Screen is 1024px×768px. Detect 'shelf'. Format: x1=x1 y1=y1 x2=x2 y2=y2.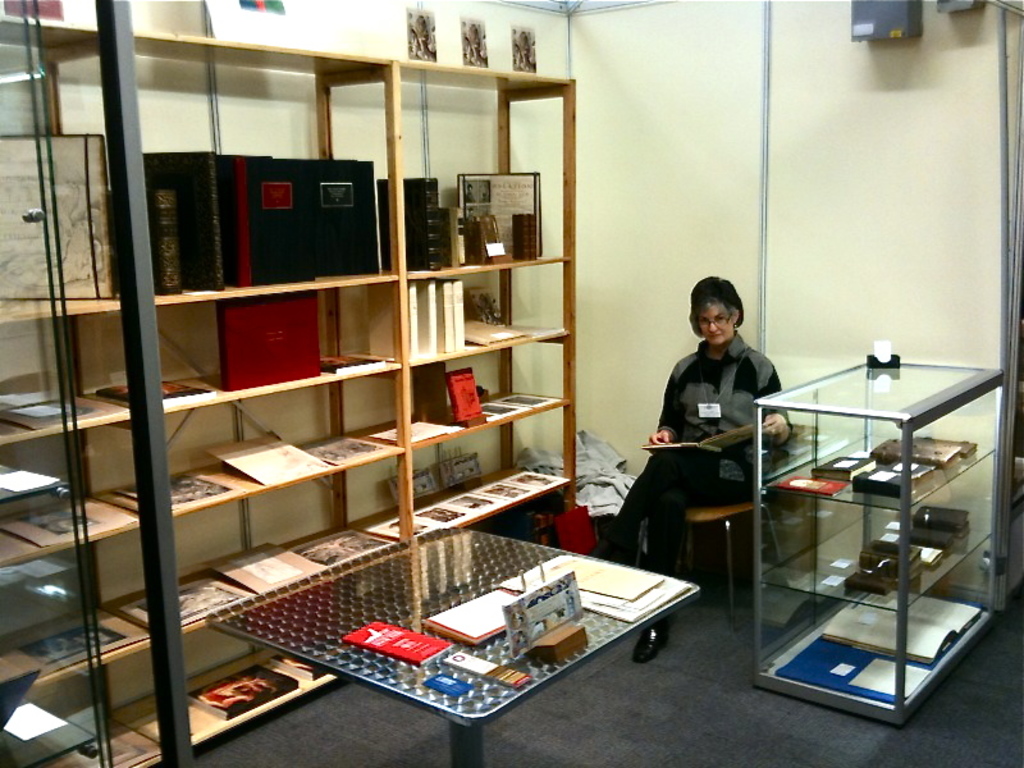
x1=758 y1=362 x2=1004 y2=507.
